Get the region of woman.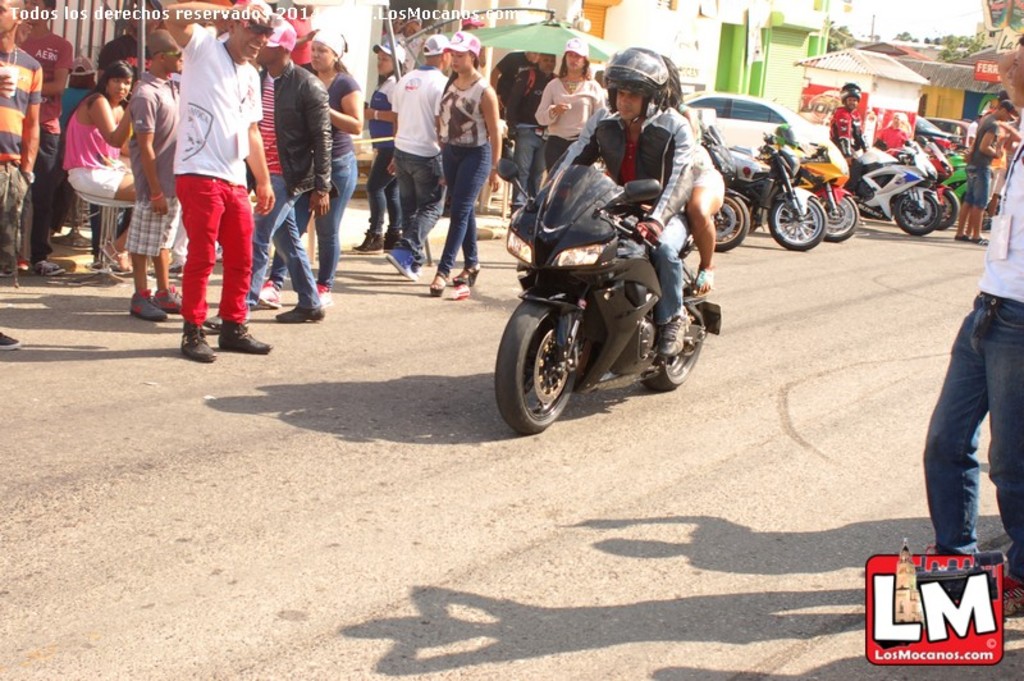
bbox=[649, 54, 721, 305].
